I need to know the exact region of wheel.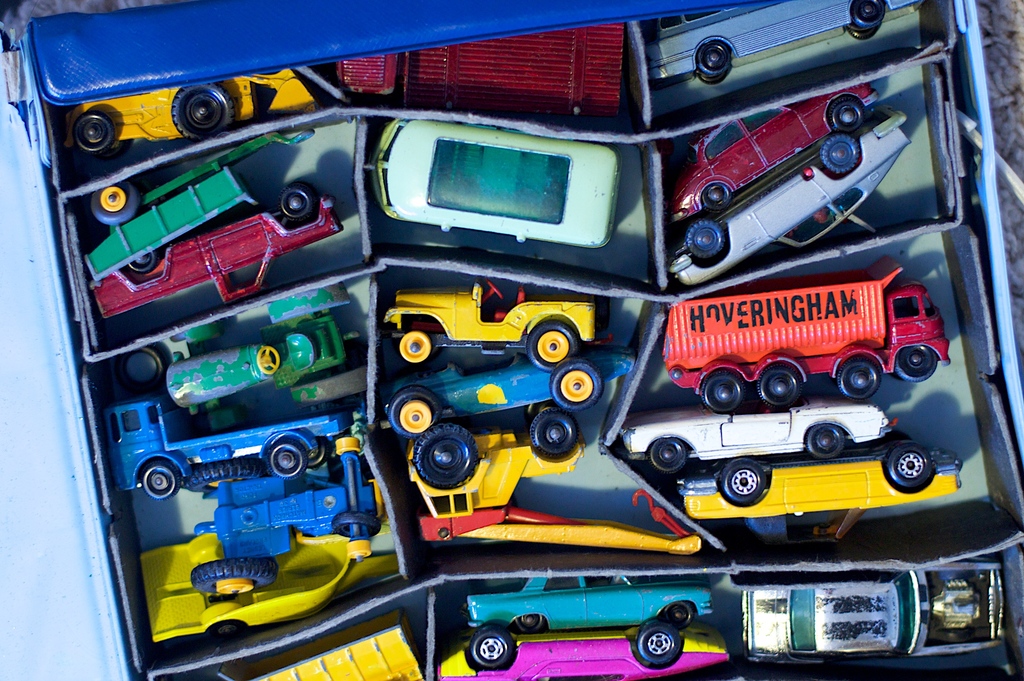
Region: (194,557,274,598).
